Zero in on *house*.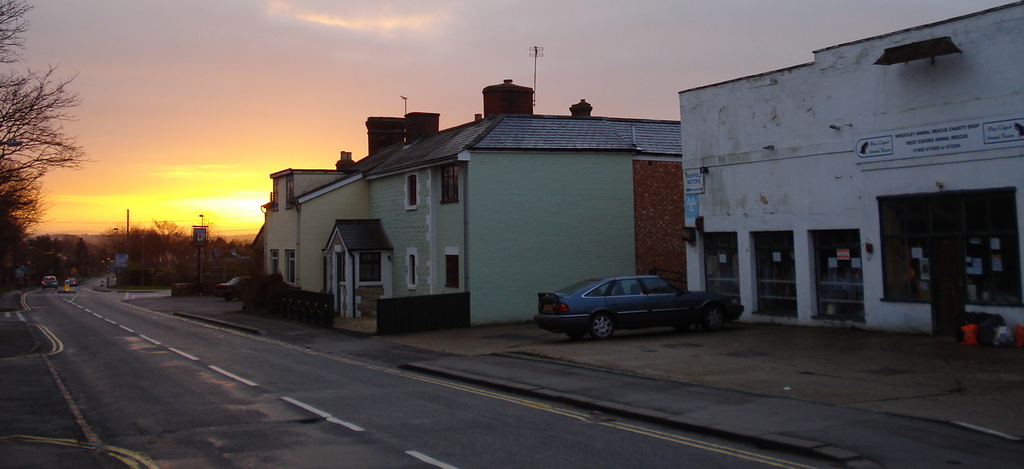
Zeroed in: (249,148,364,289).
